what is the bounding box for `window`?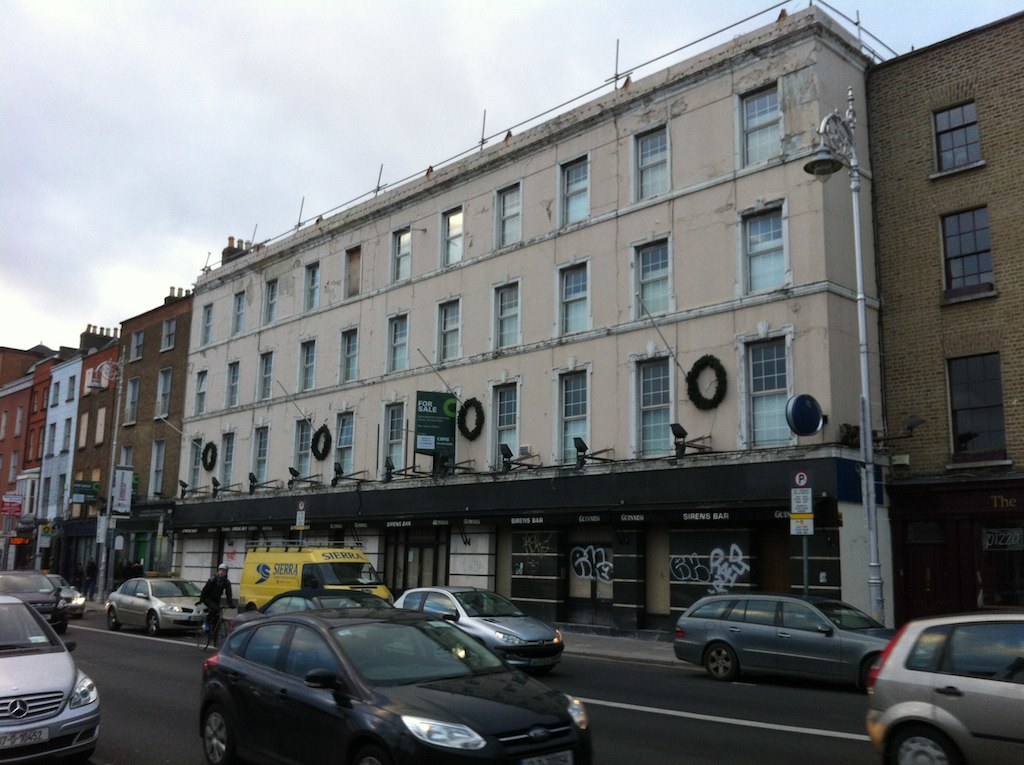
region(0, 411, 10, 440).
